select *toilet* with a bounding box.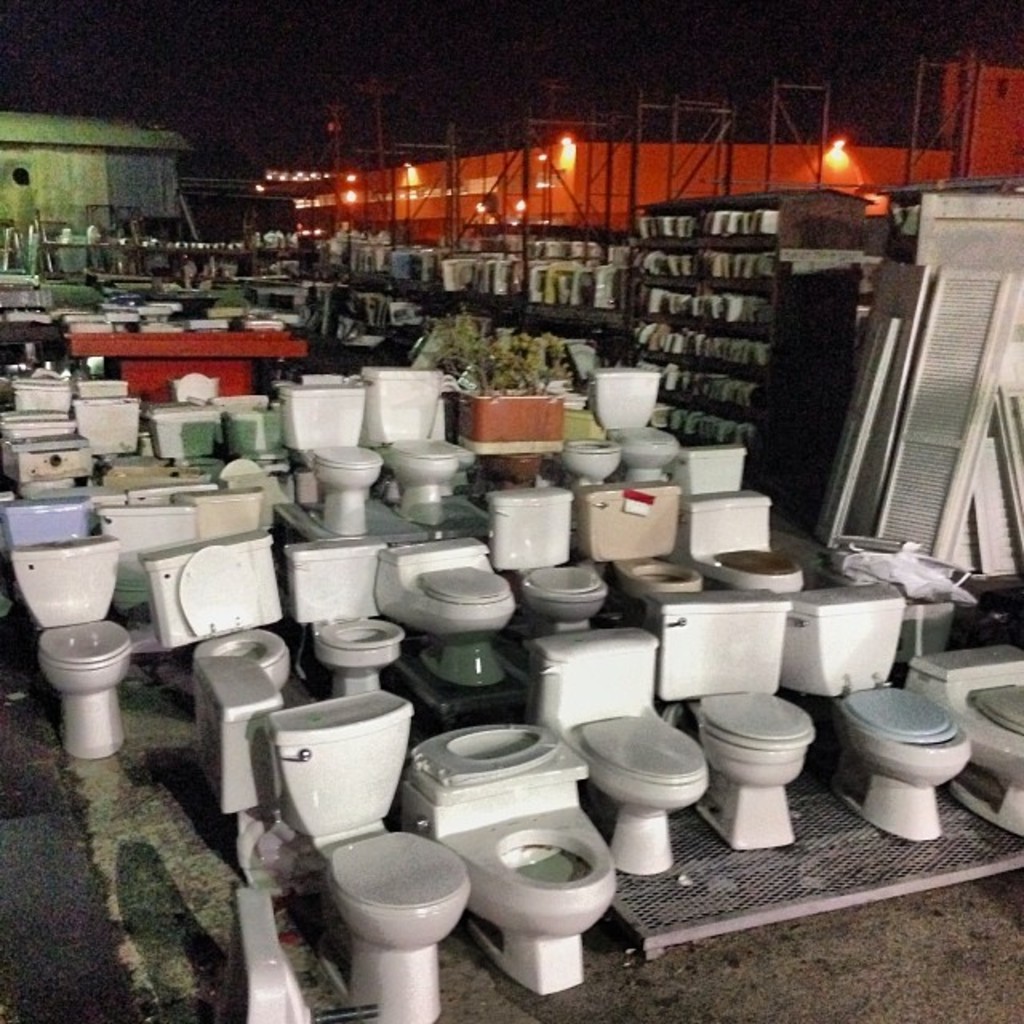
(left=912, top=643, right=1022, bottom=838).
